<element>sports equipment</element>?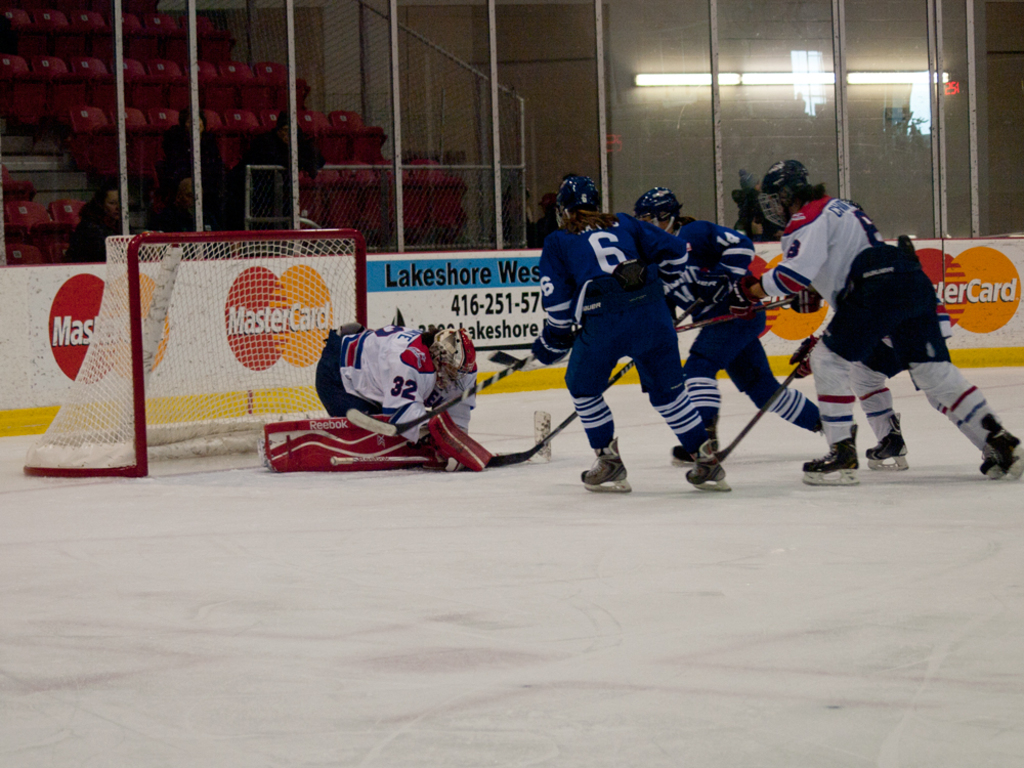
bbox=[755, 160, 828, 225]
